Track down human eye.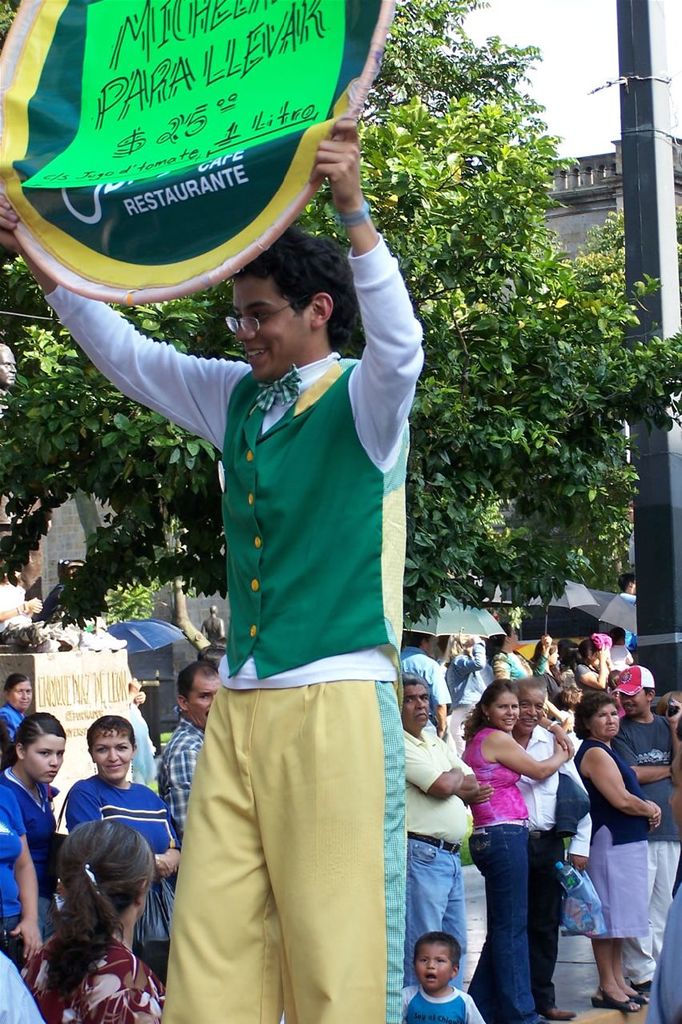
Tracked to l=520, t=702, r=531, b=710.
